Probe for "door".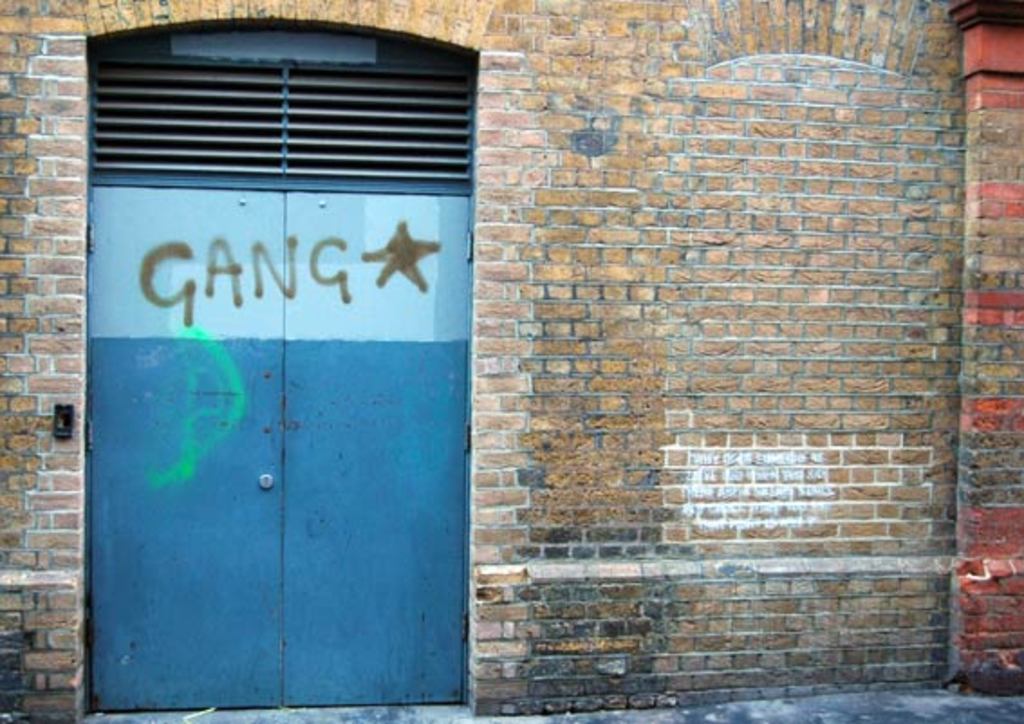
Probe result: box=[87, 182, 468, 713].
